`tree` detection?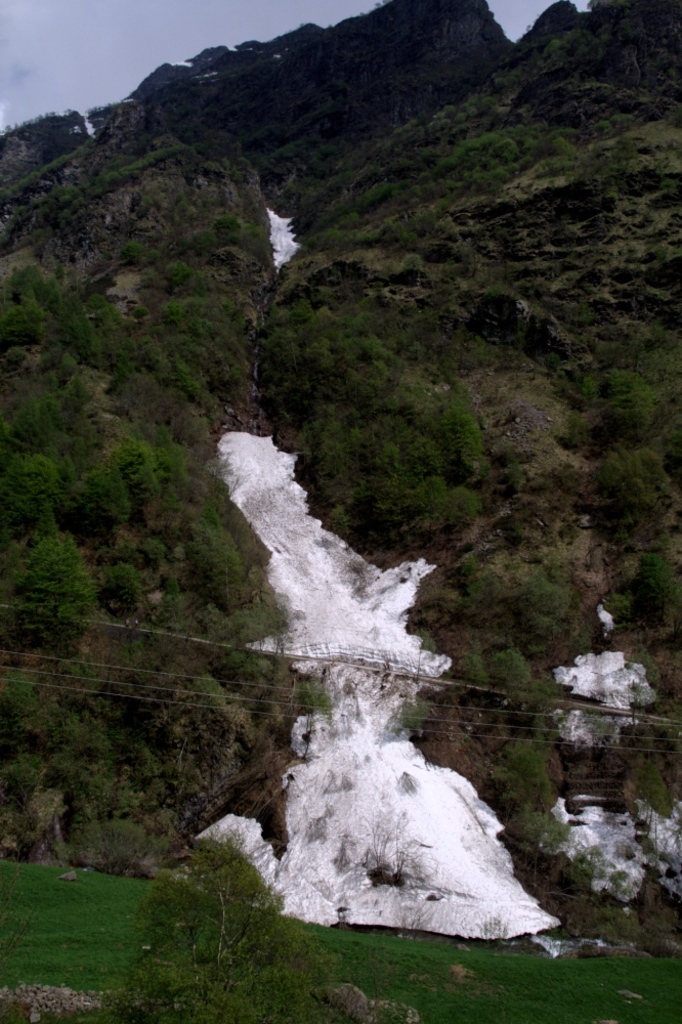
[111,822,338,1023]
